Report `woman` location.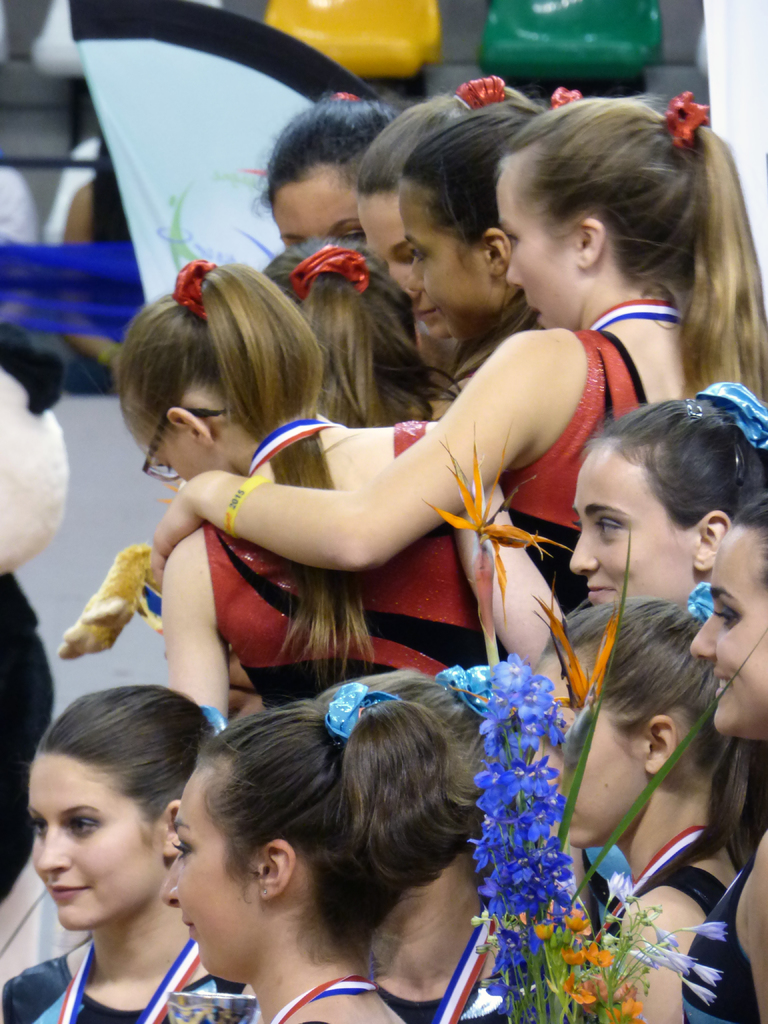
Report: l=257, t=83, r=401, b=249.
